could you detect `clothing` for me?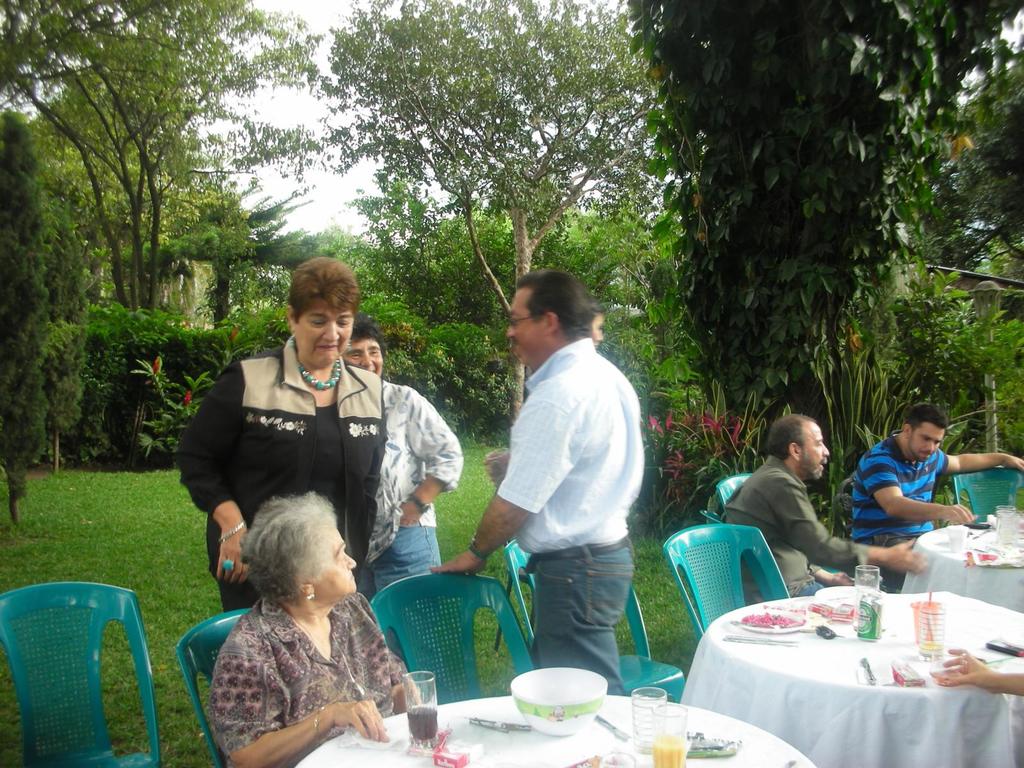
Detection result: box(849, 434, 949, 590).
